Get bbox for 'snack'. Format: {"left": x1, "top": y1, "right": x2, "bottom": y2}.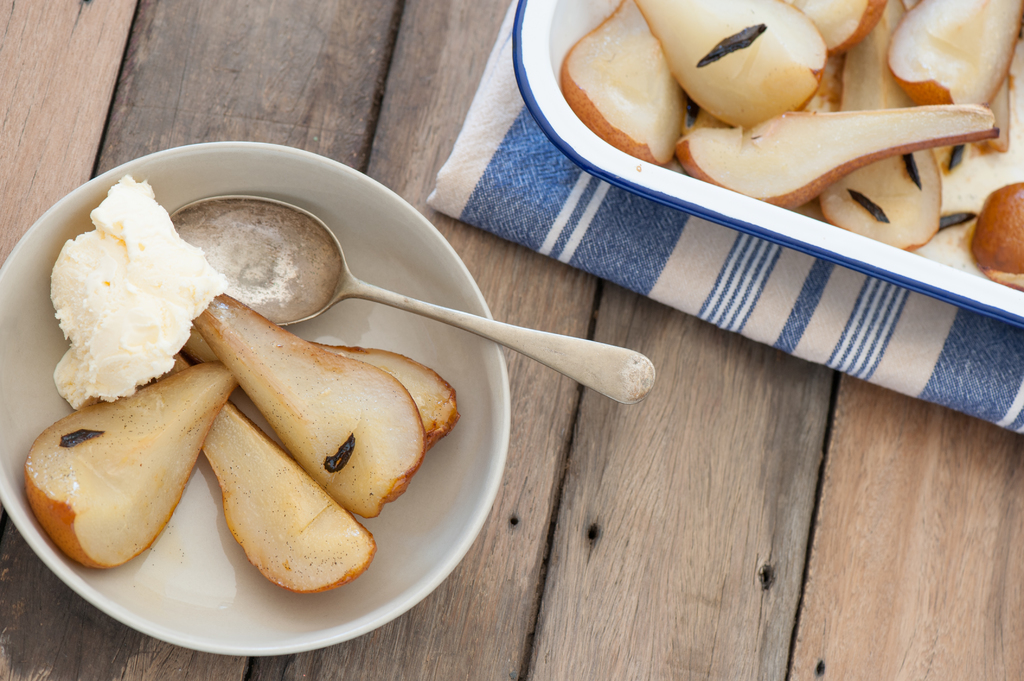
{"left": 51, "top": 198, "right": 211, "bottom": 414}.
